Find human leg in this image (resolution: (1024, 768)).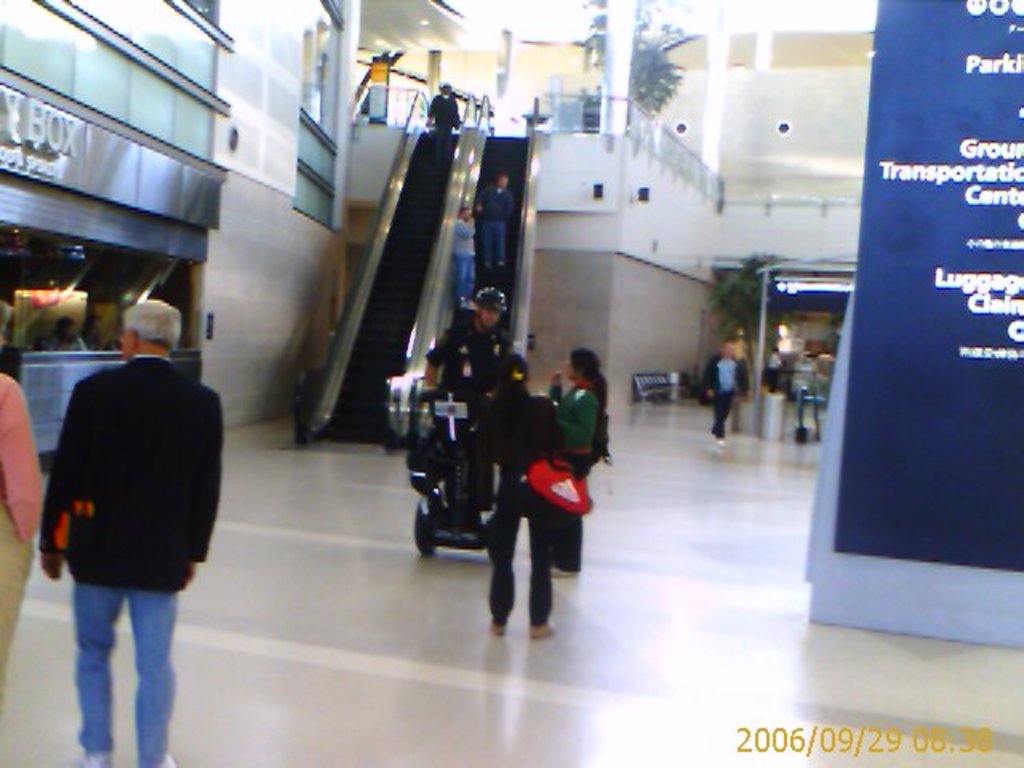
rect(130, 570, 171, 766).
